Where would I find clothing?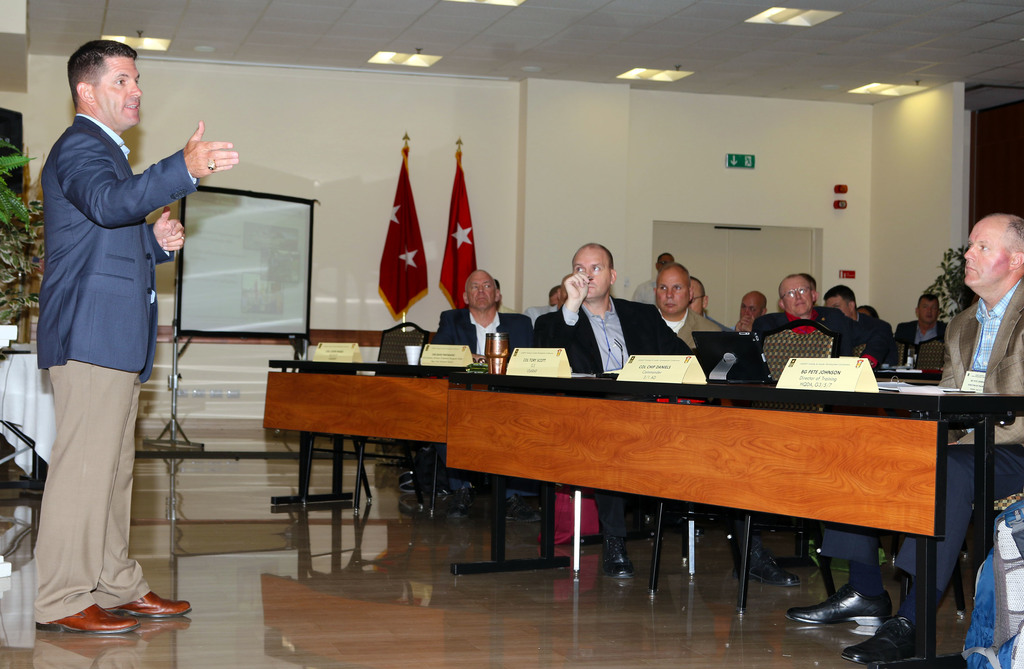
At bbox(659, 307, 726, 355).
